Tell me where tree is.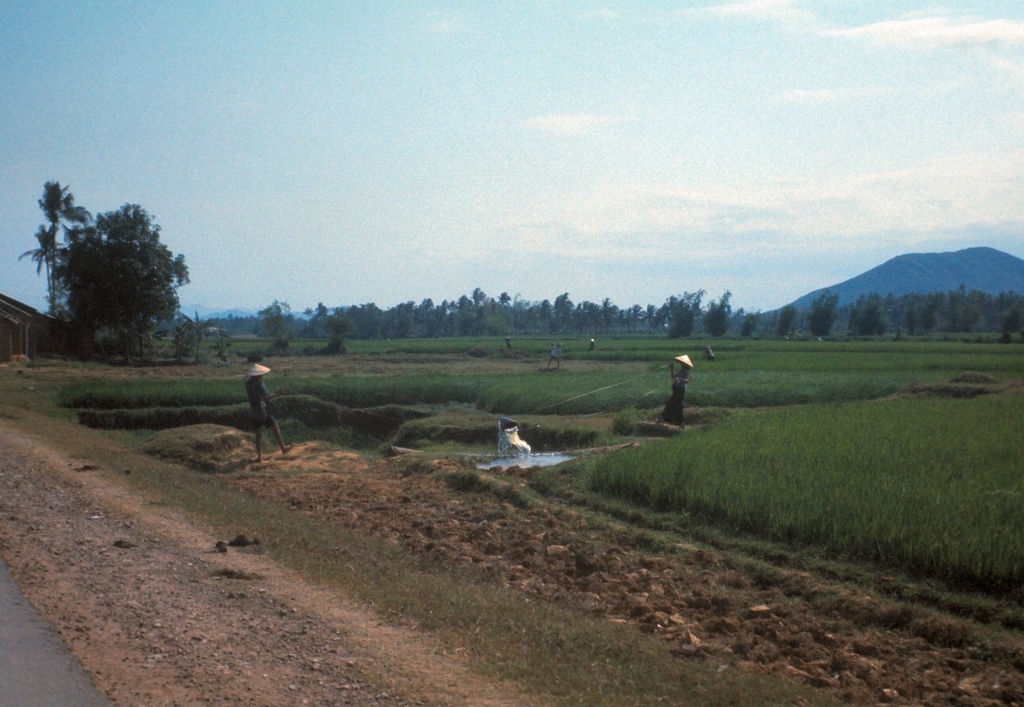
tree is at [left=735, top=304, right=758, bottom=339].
